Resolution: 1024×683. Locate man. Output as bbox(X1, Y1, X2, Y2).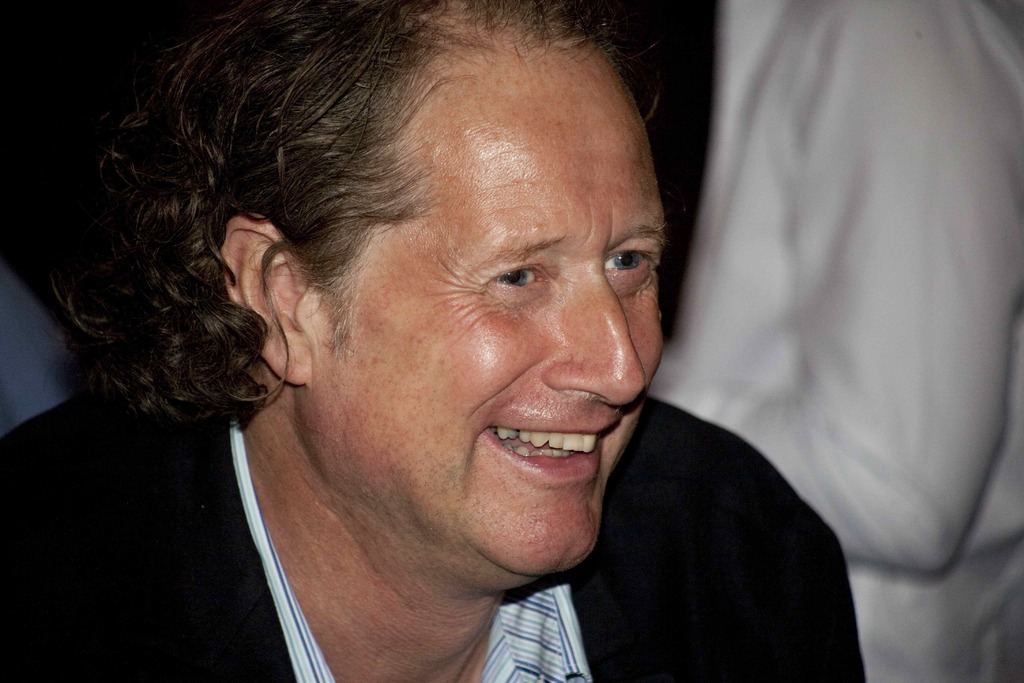
bbox(630, 0, 1023, 682).
